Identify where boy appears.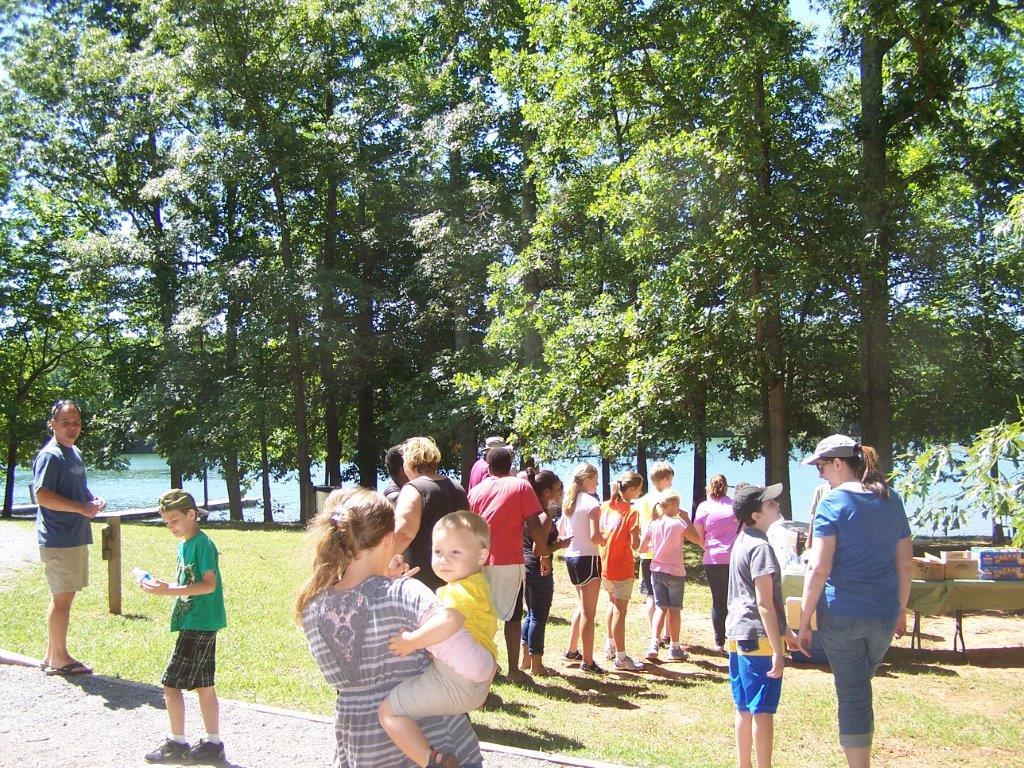
Appears at left=377, top=510, right=496, bottom=767.
